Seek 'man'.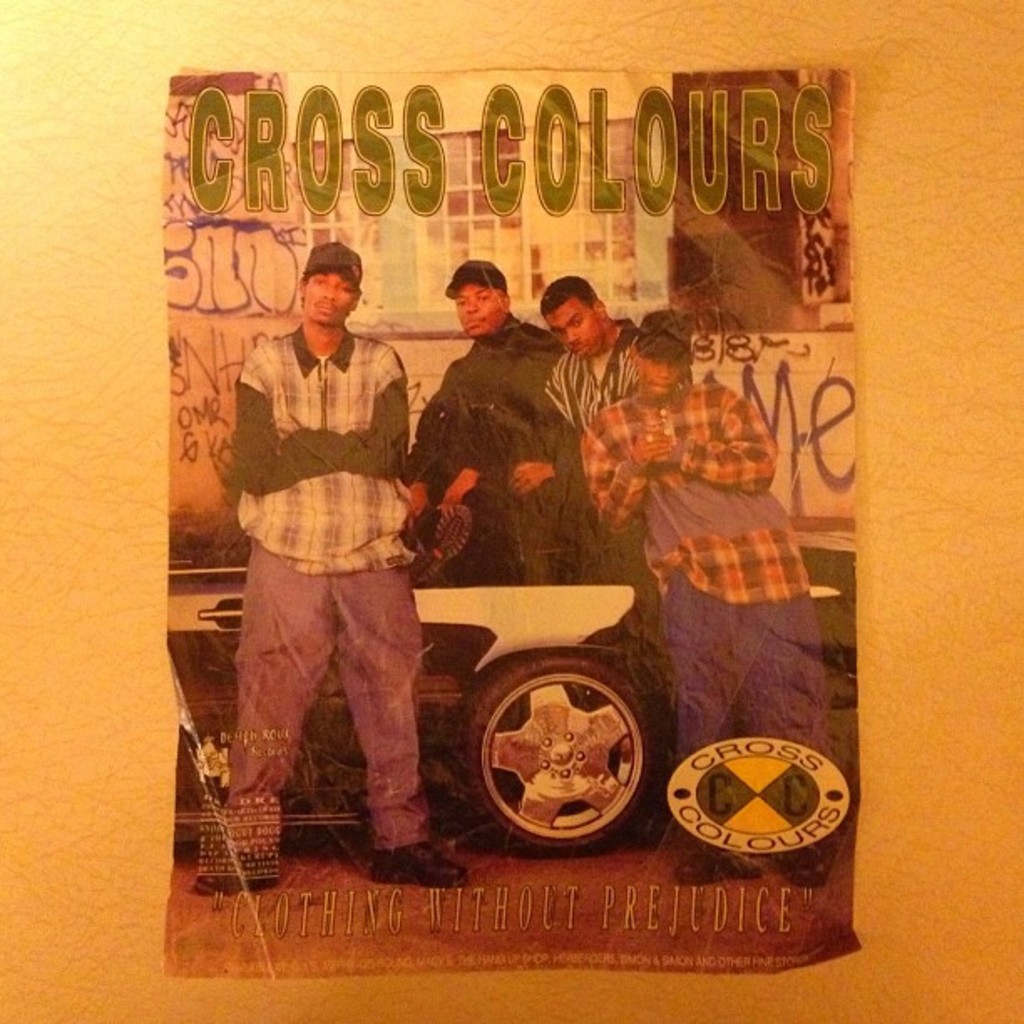
x1=212 y1=201 x2=472 y2=902.
